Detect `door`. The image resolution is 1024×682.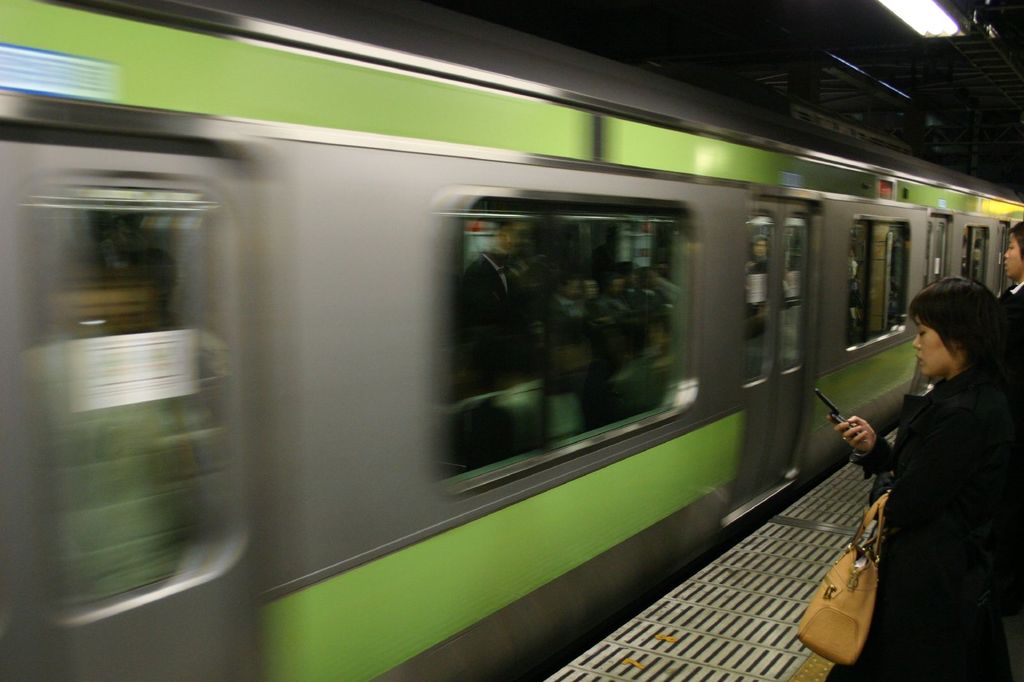
729,198,811,518.
